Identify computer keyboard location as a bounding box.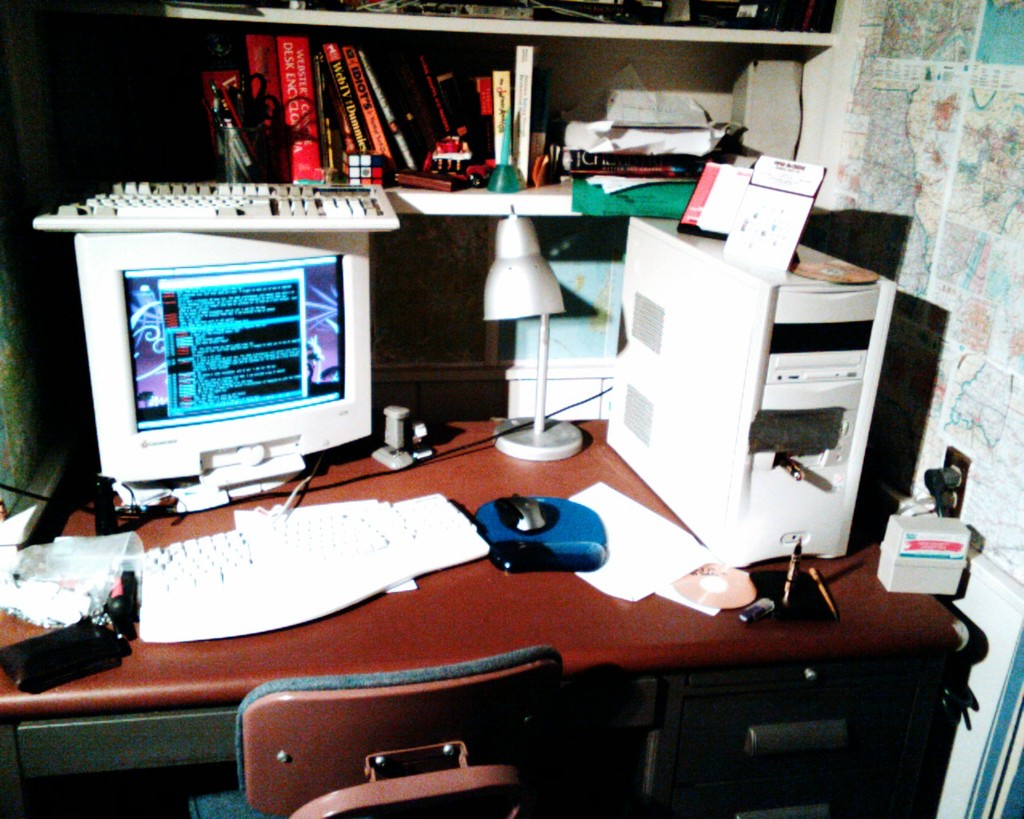
box(137, 491, 491, 643).
